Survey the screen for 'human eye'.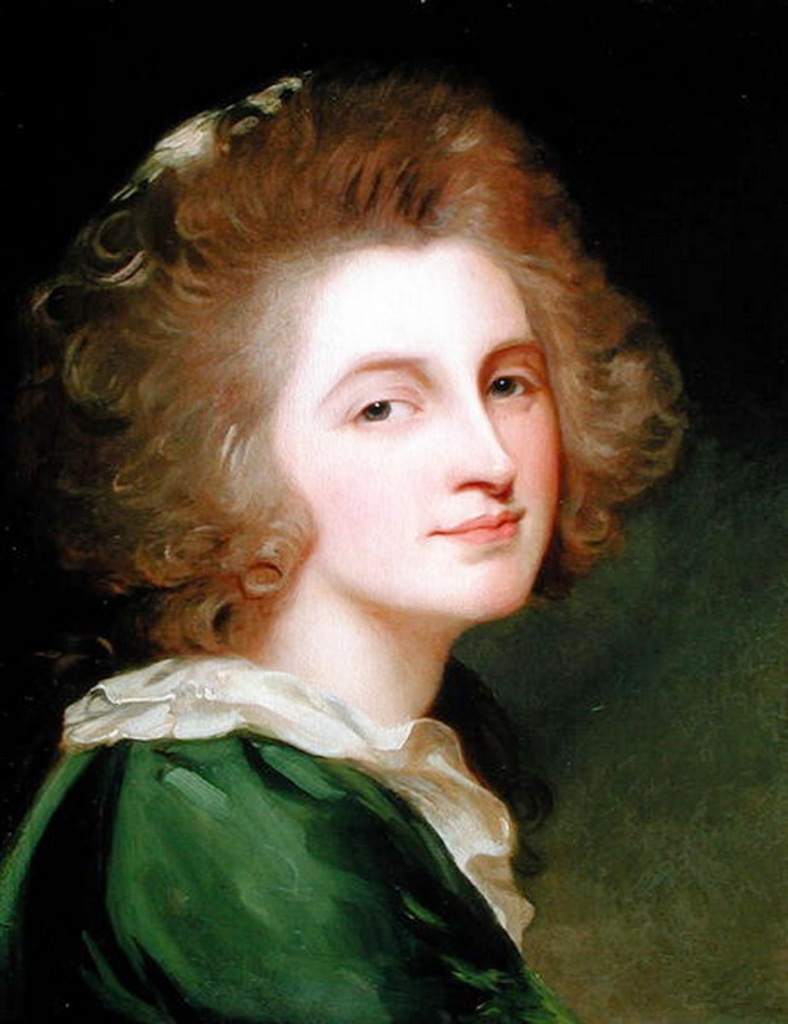
Survey found: detection(333, 382, 418, 436).
